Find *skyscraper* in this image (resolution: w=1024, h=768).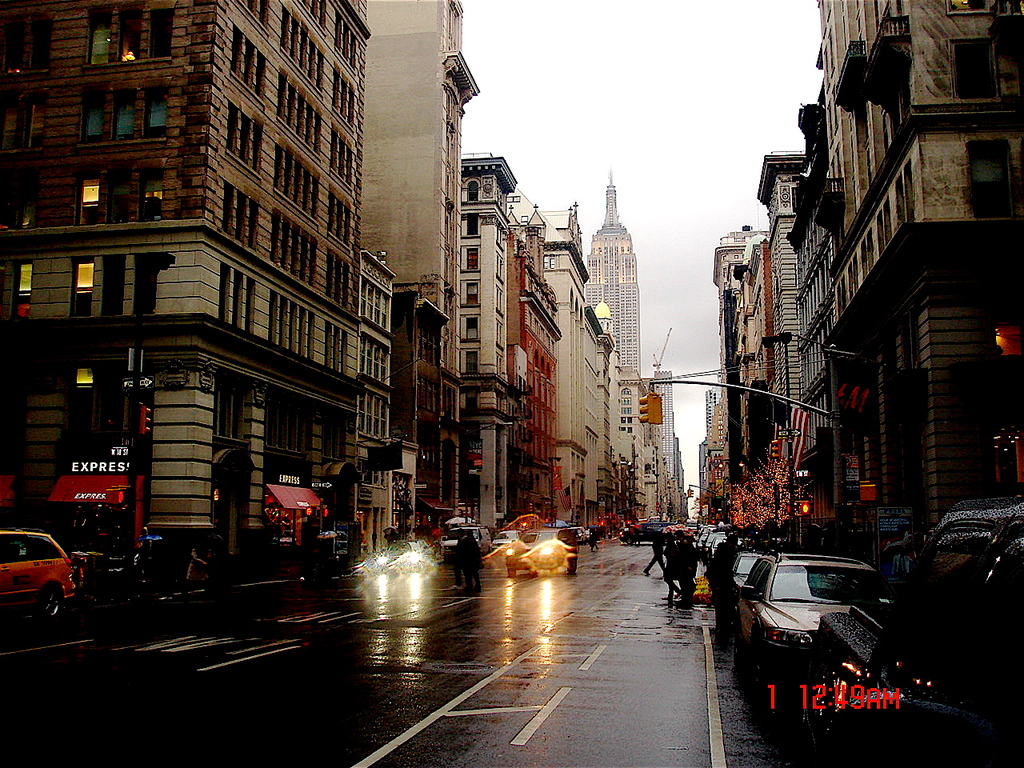
0:0:490:608.
